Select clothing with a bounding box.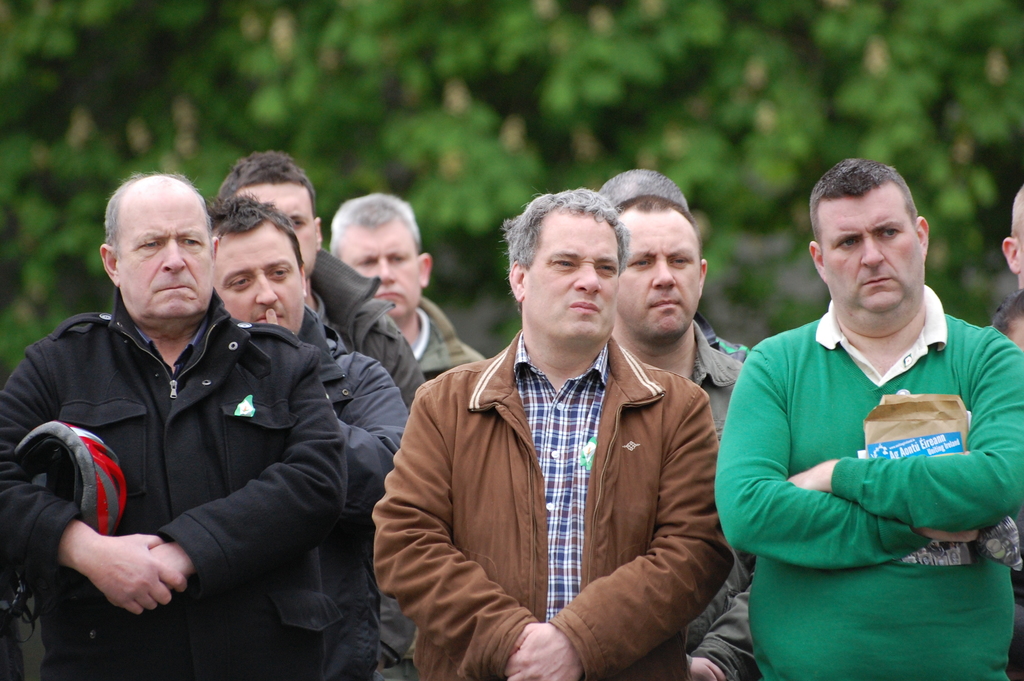
(x1=207, y1=245, x2=426, y2=680).
